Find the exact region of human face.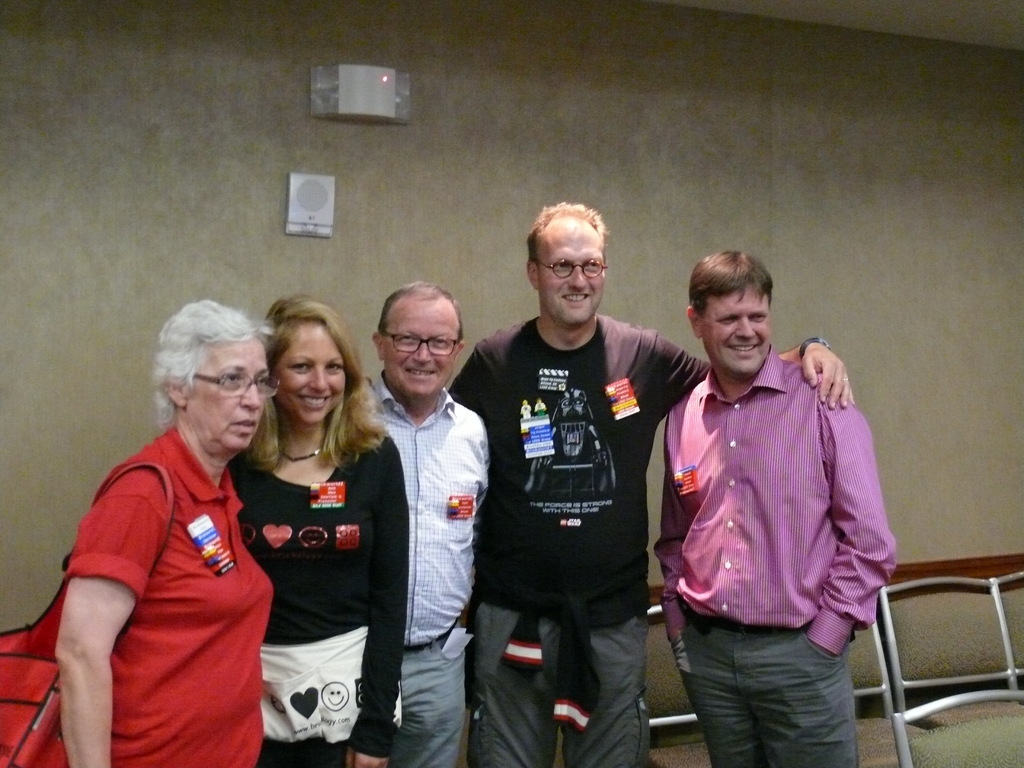
Exact region: detection(385, 304, 459, 398).
